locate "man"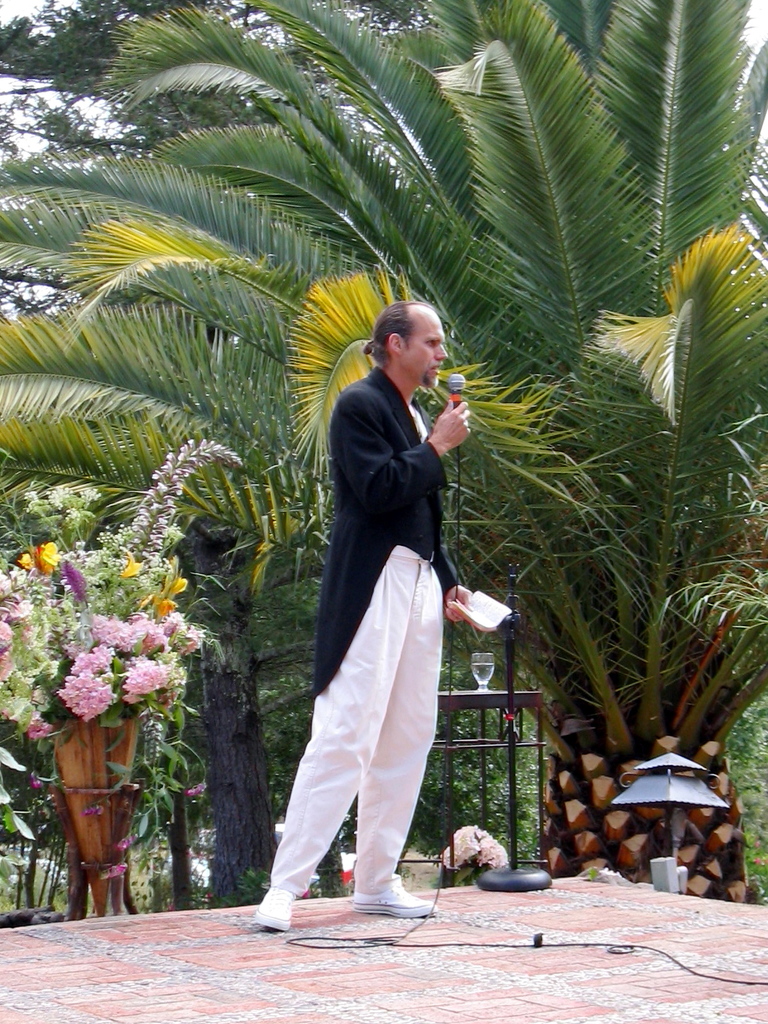
x1=250 y1=297 x2=474 y2=933
